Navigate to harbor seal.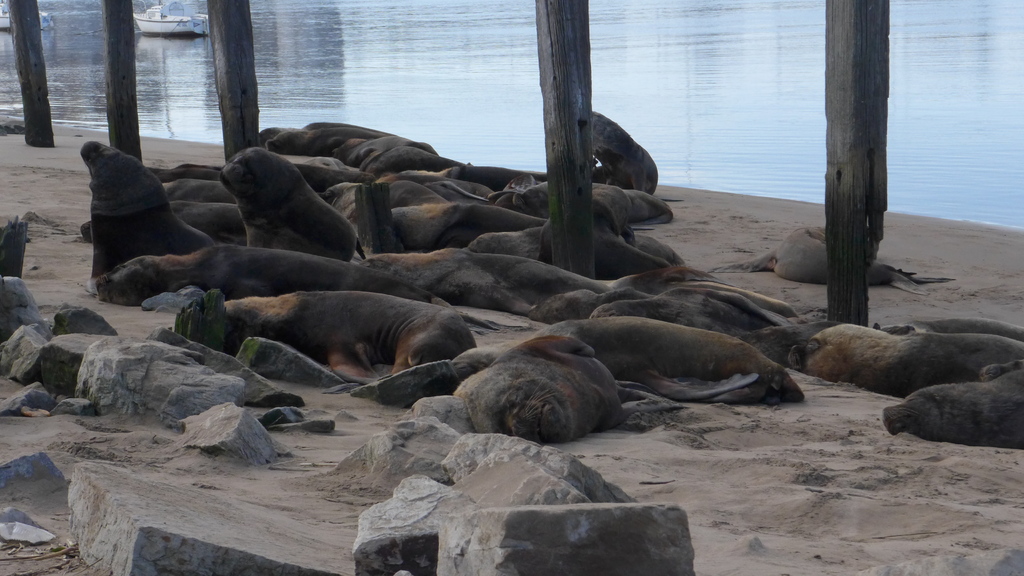
Navigation target: detection(712, 226, 956, 298).
